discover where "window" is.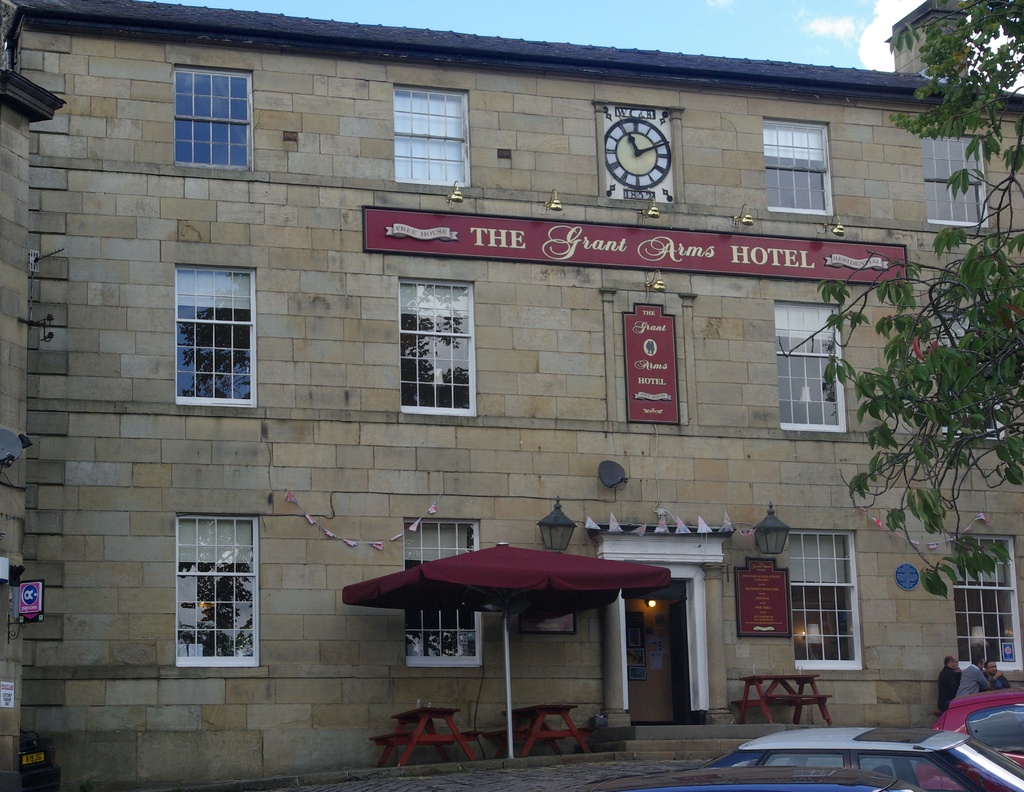
Discovered at (925, 134, 982, 221).
